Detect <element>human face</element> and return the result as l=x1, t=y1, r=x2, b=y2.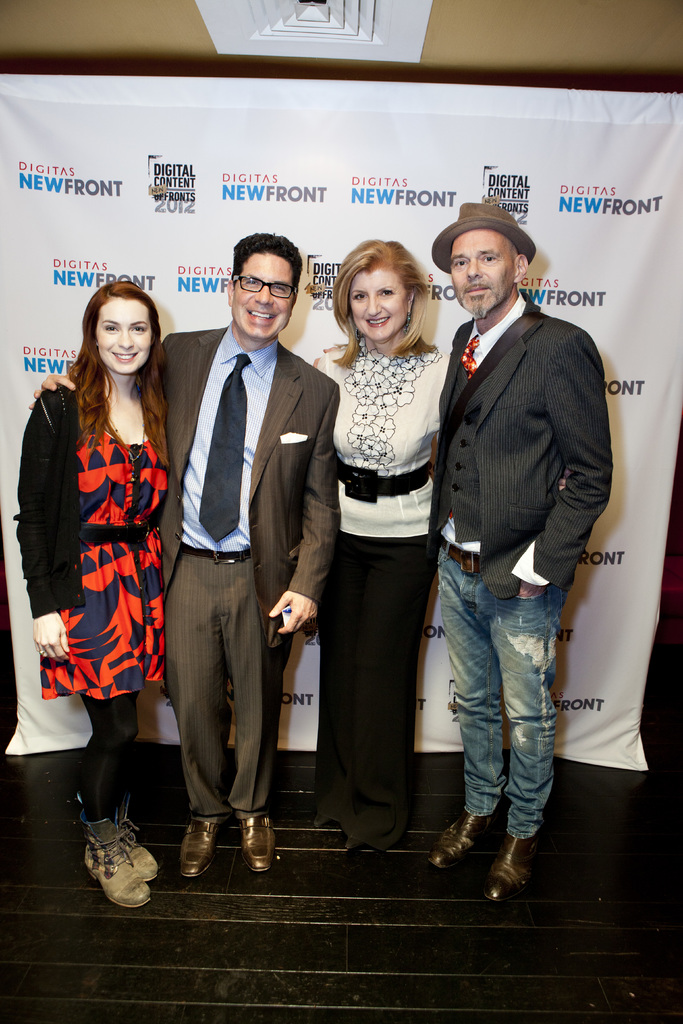
l=235, t=252, r=300, b=339.
